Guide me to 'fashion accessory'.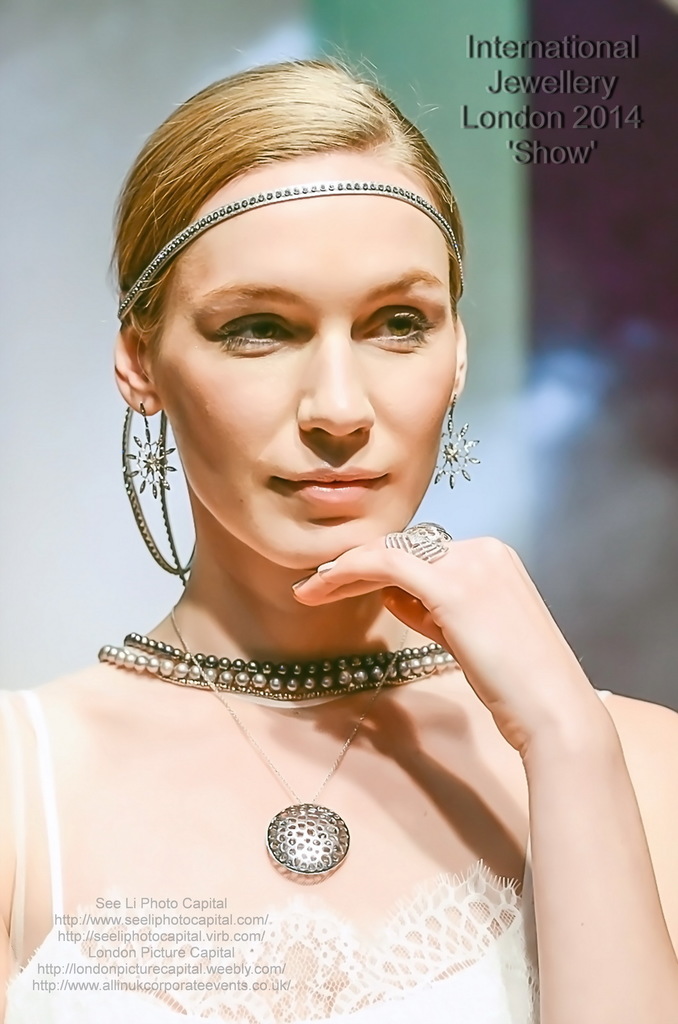
Guidance: crop(387, 521, 458, 563).
